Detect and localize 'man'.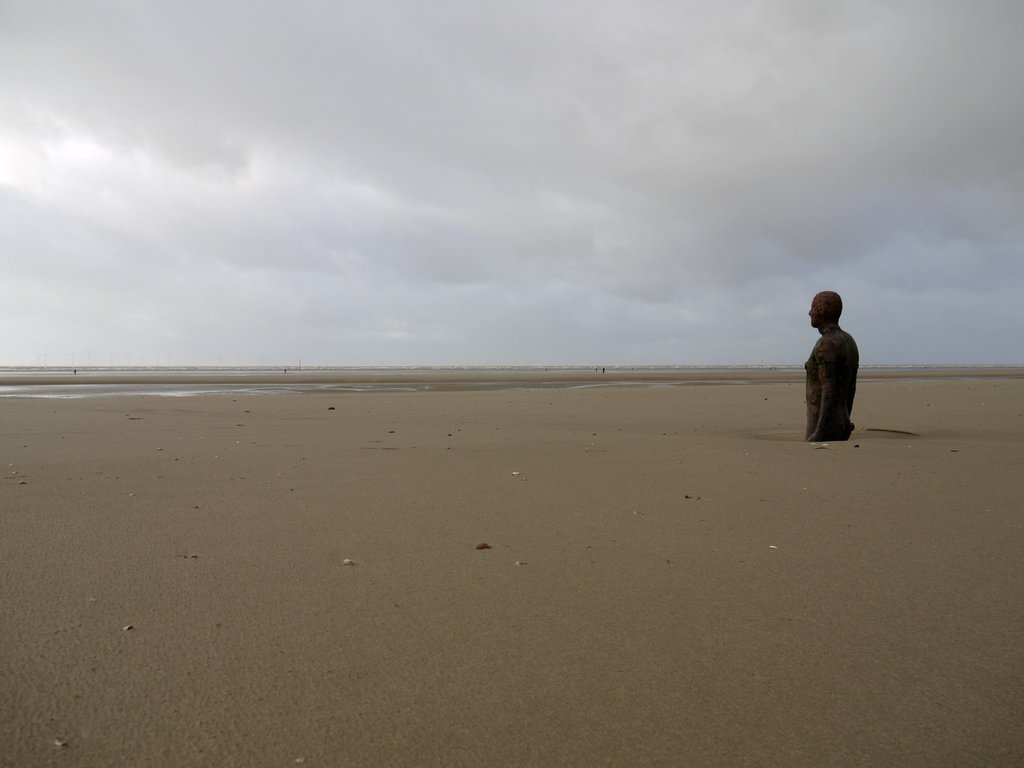
Localized at bbox=(801, 293, 881, 441).
